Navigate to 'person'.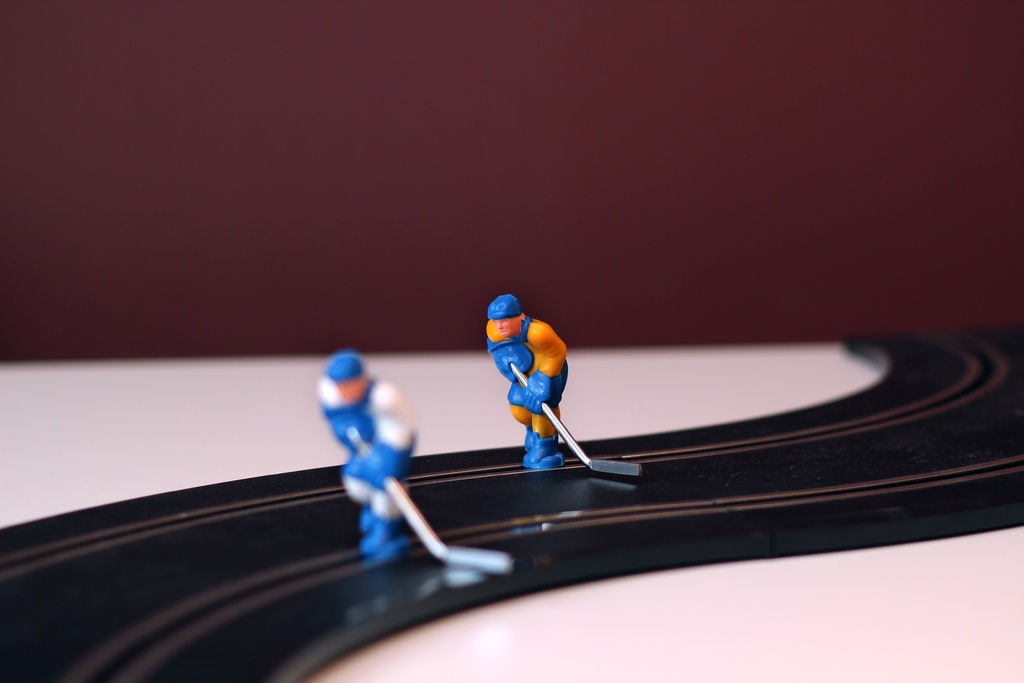
Navigation target: 486, 295, 568, 468.
